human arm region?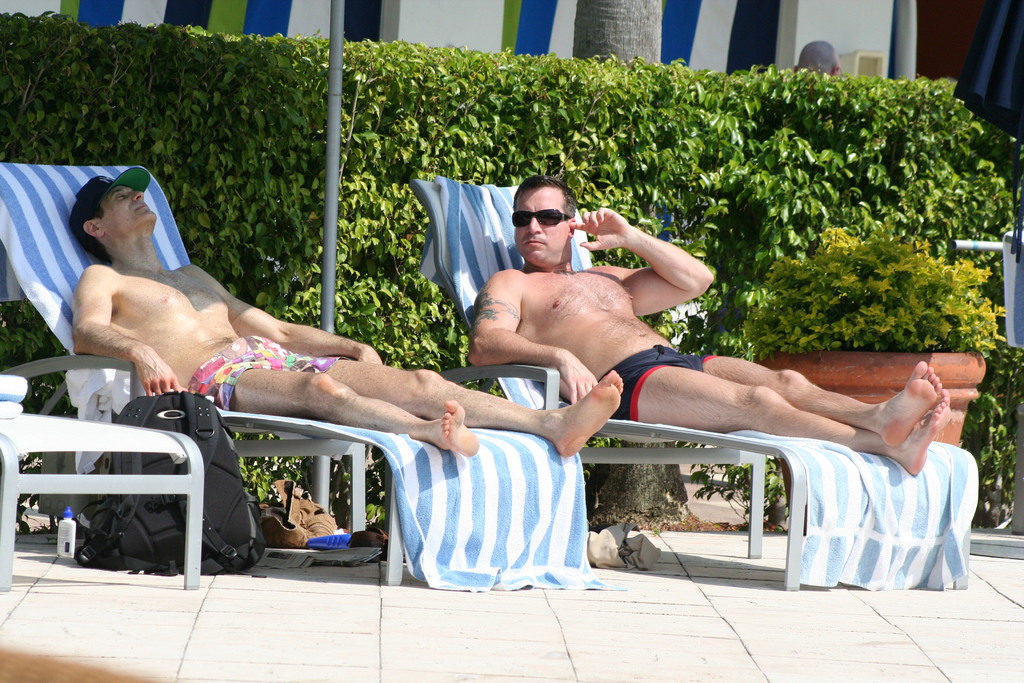
box=[180, 262, 388, 372]
